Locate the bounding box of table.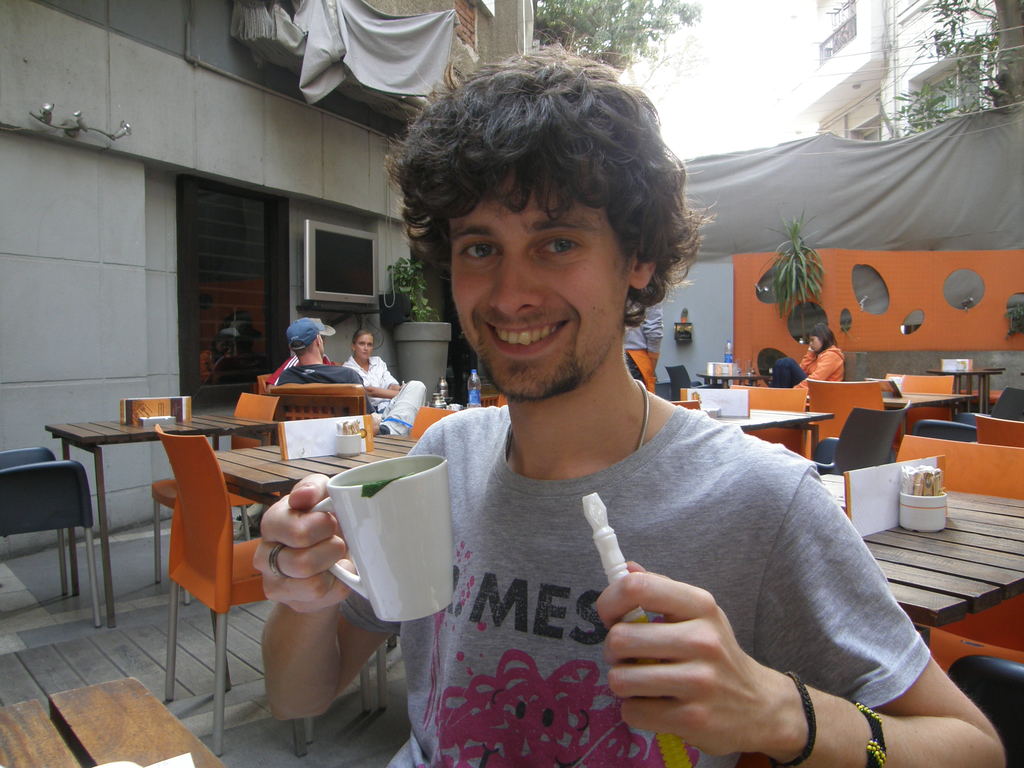
Bounding box: 707:403:840:465.
